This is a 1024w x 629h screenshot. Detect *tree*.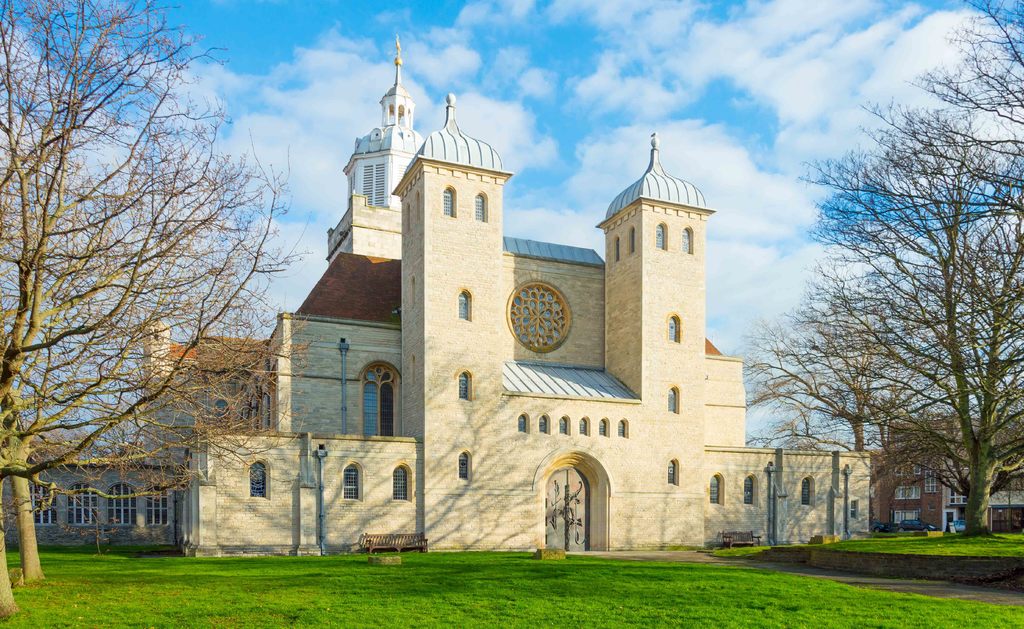
(left=0, top=0, right=306, bottom=597).
